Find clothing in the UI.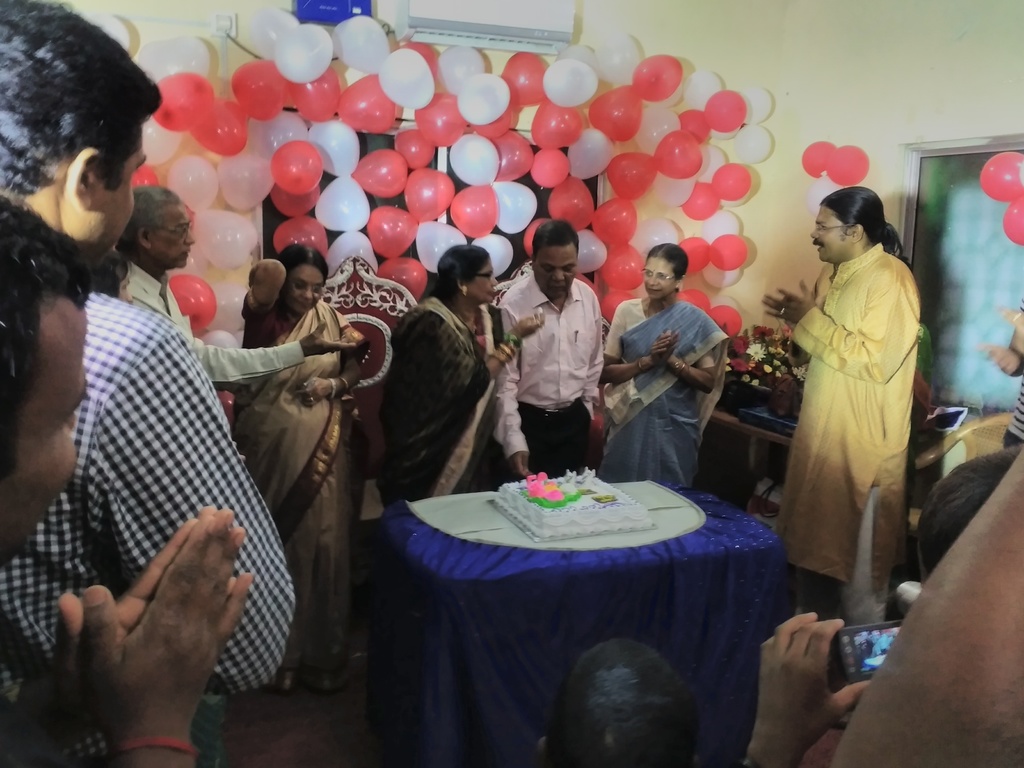
UI element at (236, 297, 369, 699).
